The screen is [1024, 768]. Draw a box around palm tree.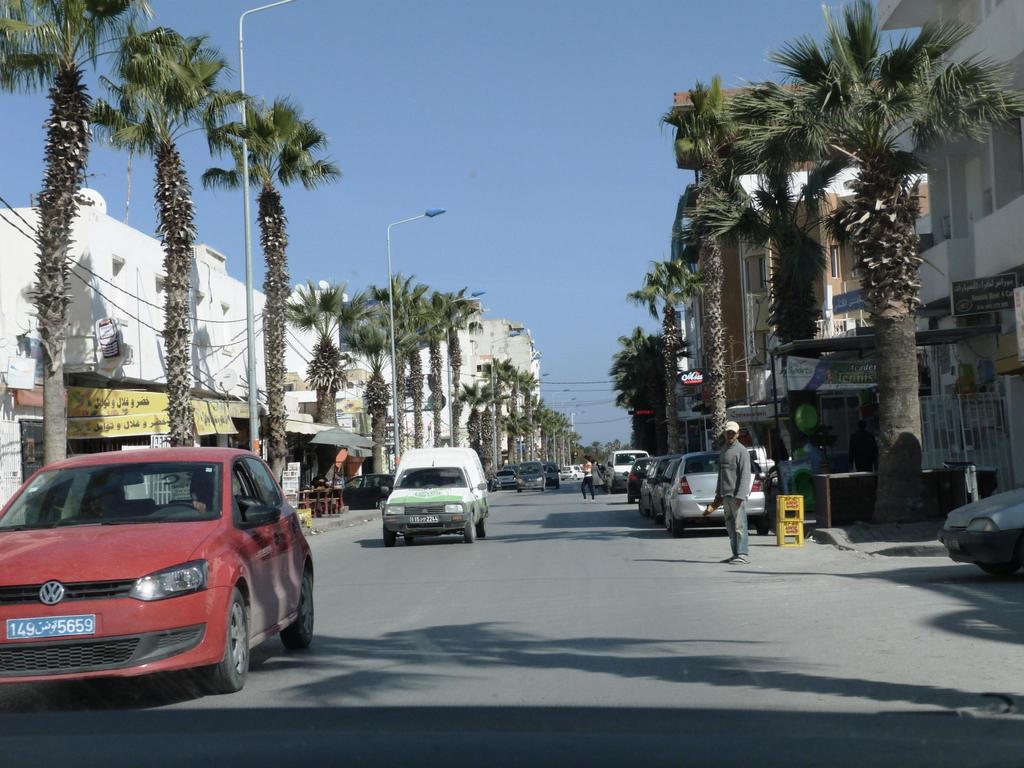
x1=290 y1=284 x2=334 y2=468.
